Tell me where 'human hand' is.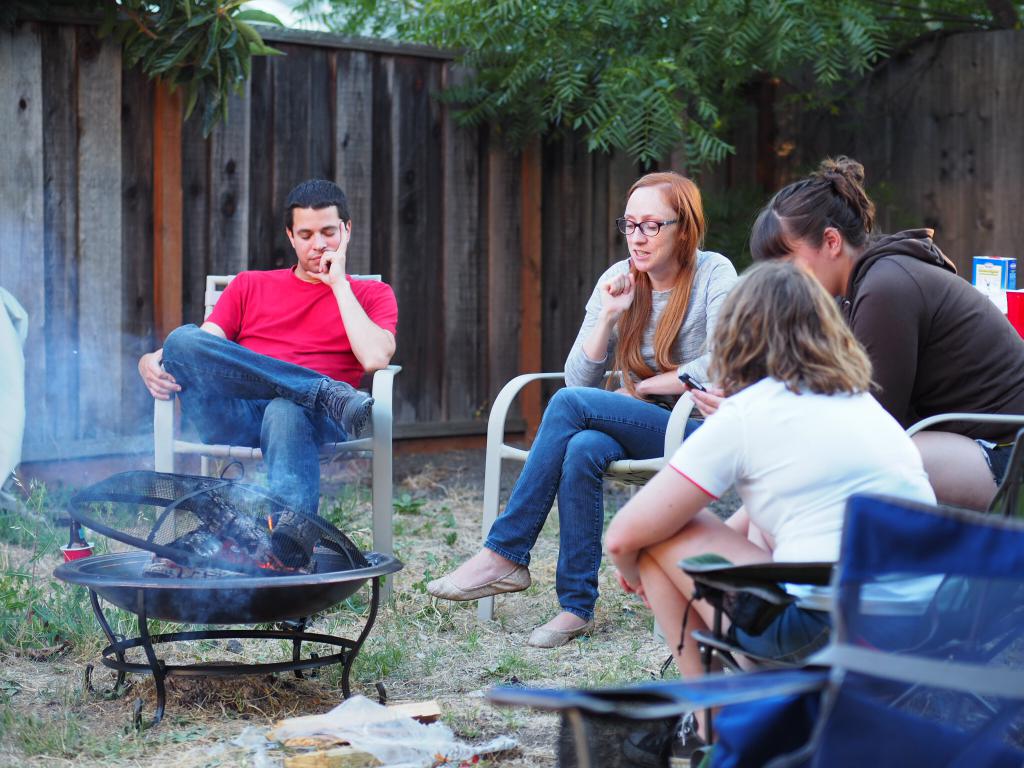
'human hand' is at box=[613, 384, 644, 400].
